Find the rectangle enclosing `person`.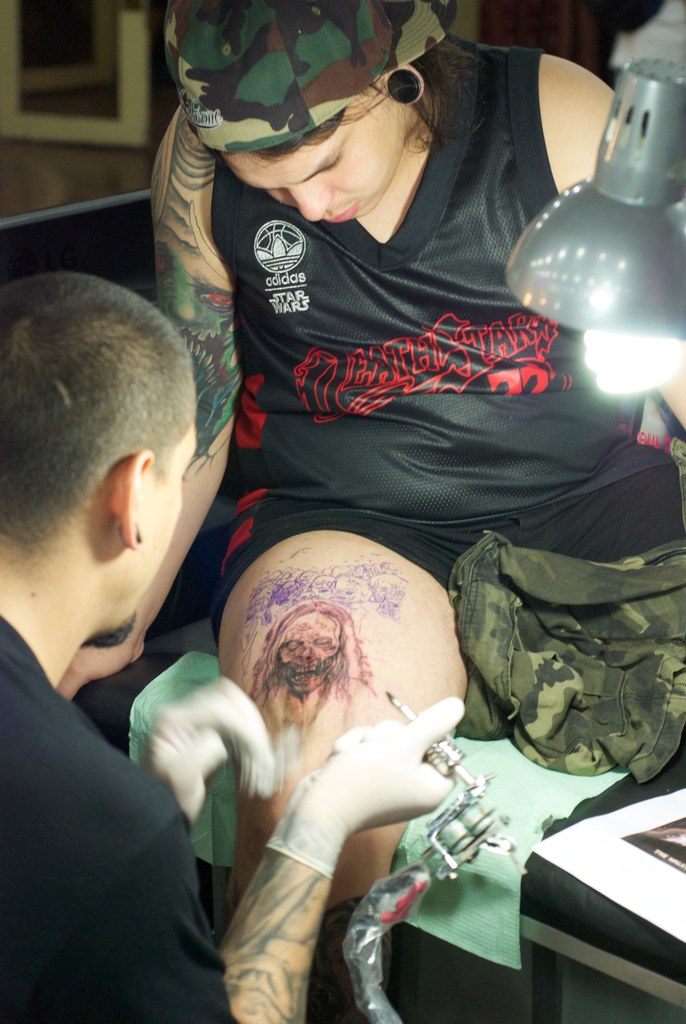
0, 271, 468, 1023.
